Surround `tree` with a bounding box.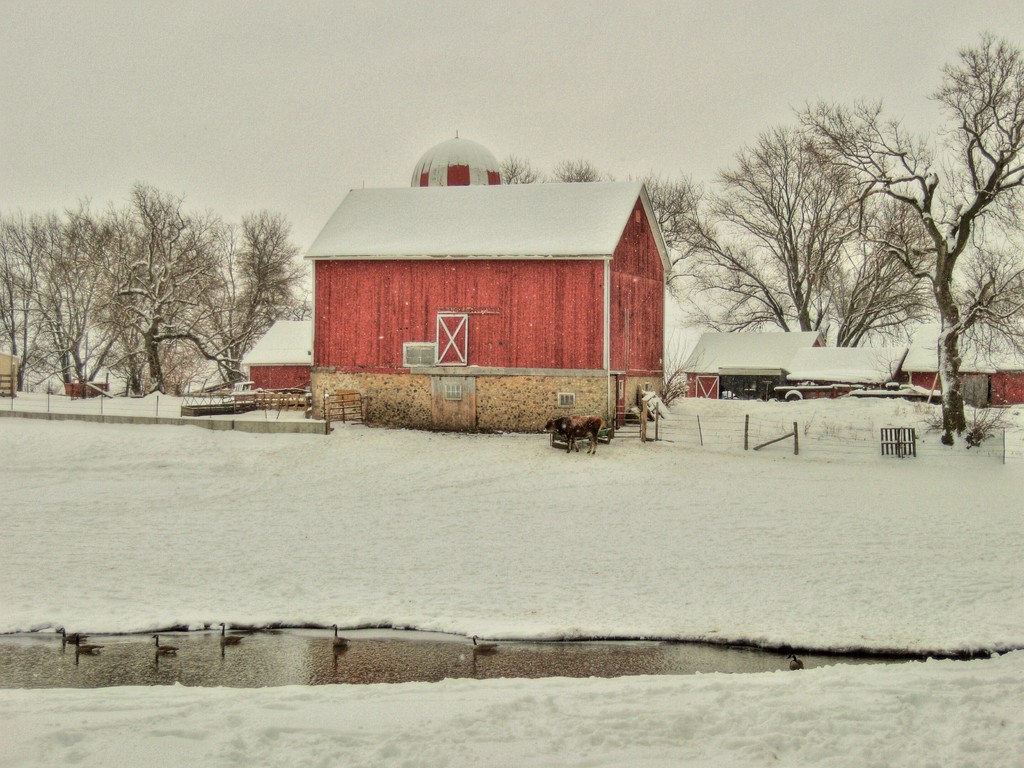
493,152,614,190.
